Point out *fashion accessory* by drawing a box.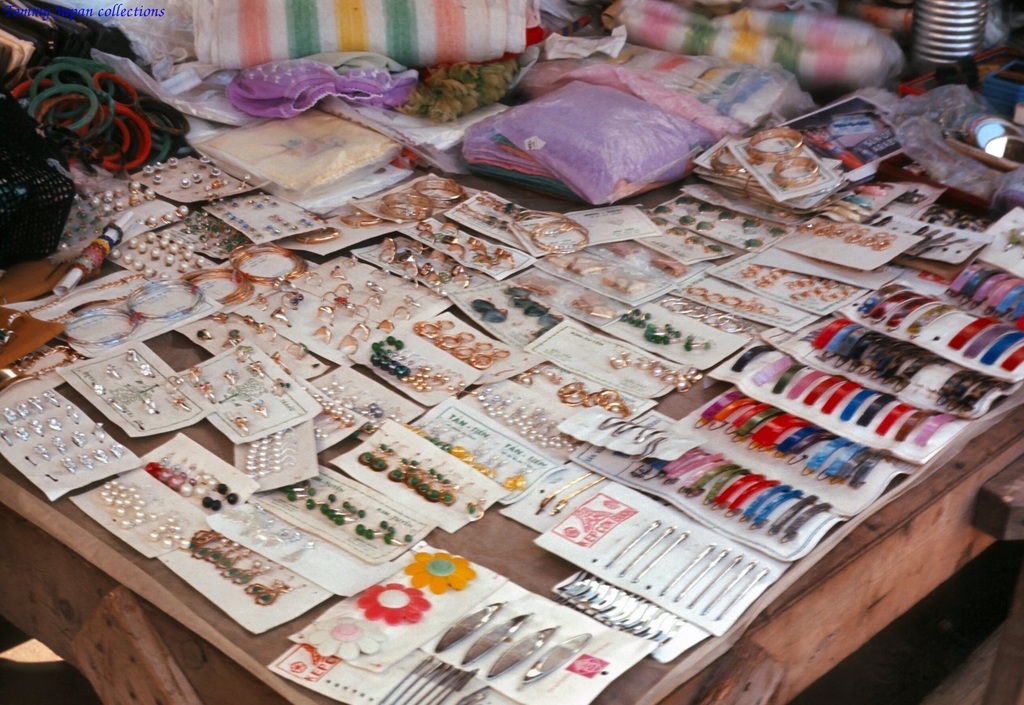
<region>107, 443, 126, 461</region>.
